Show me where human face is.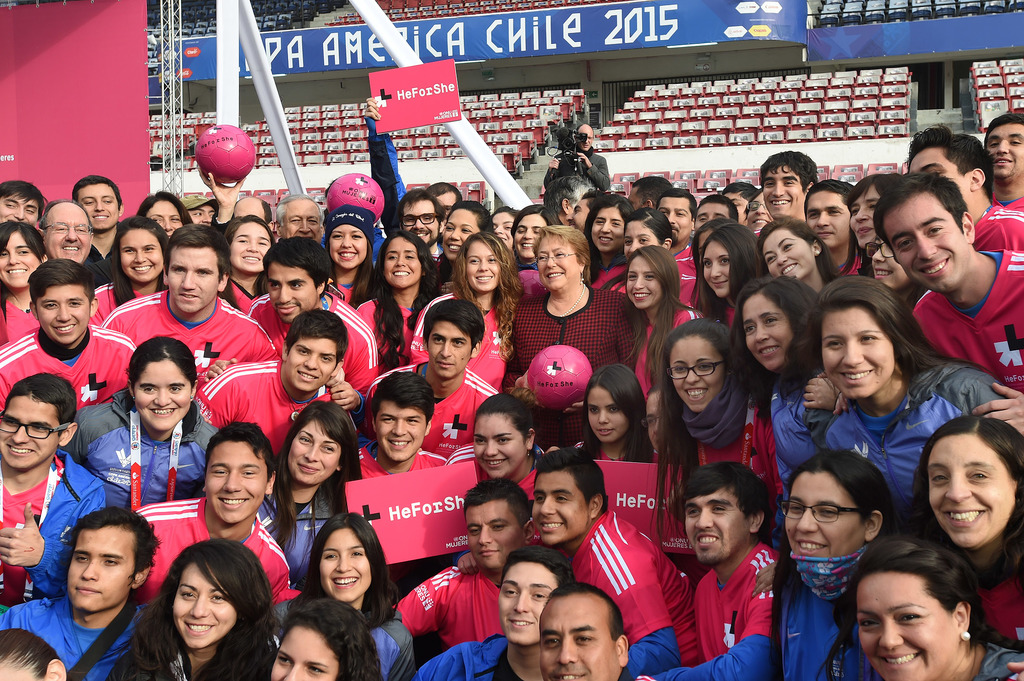
human face is at [806,189,851,248].
